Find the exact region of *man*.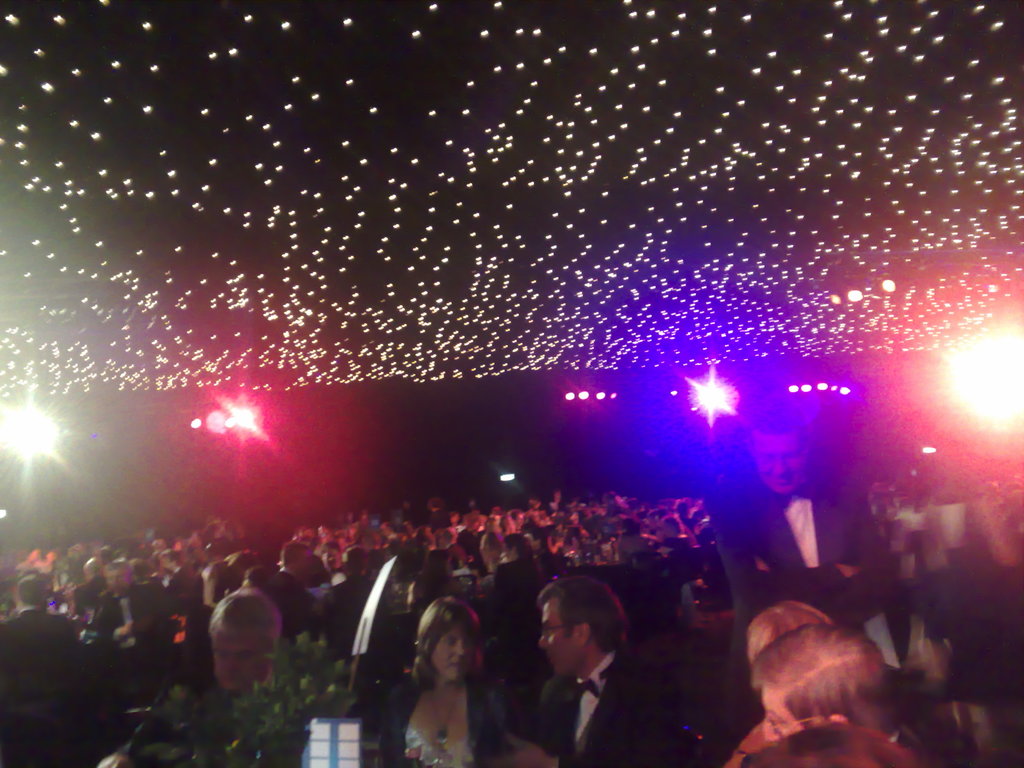
Exact region: {"left": 507, "top": 595, "right": 649, "bottom": 754}.
